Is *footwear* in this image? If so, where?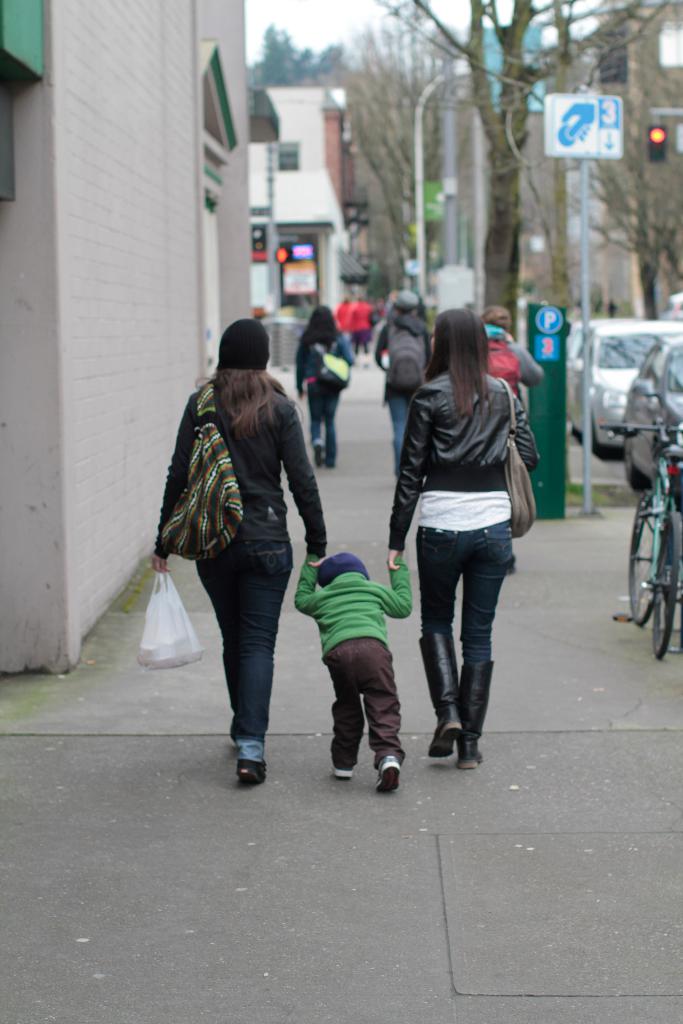
Yes, at detection(235, 760, 264, 787).
